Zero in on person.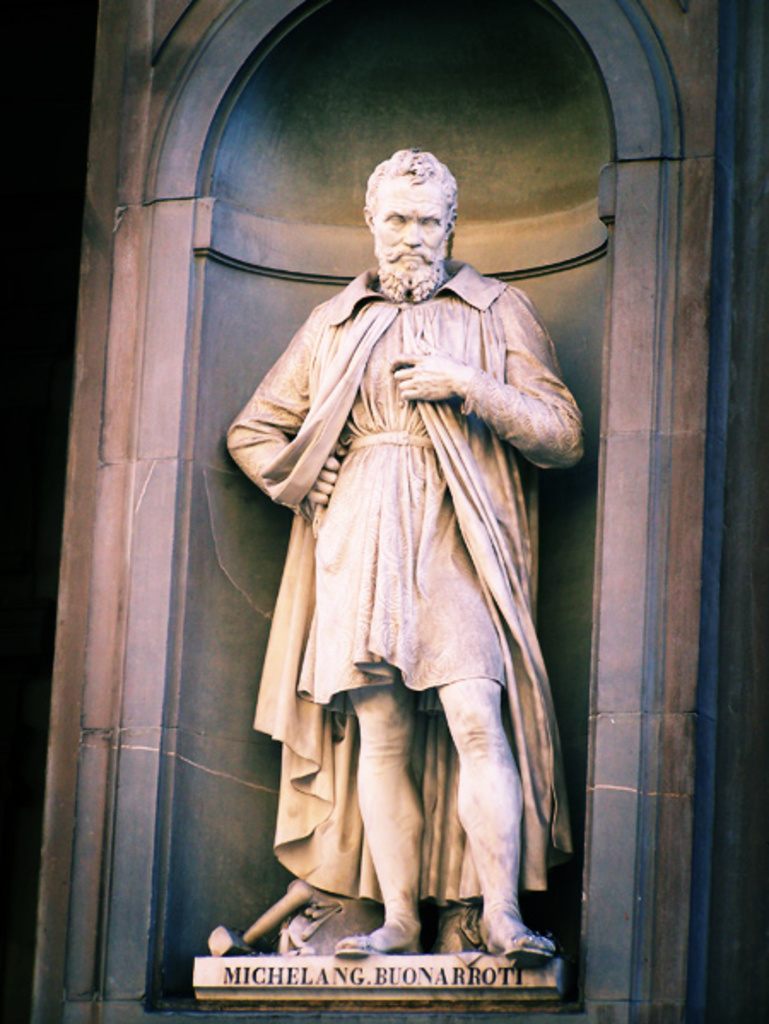
Zeroed in: [x1=224, y1=116, x2=583, y2=954].
